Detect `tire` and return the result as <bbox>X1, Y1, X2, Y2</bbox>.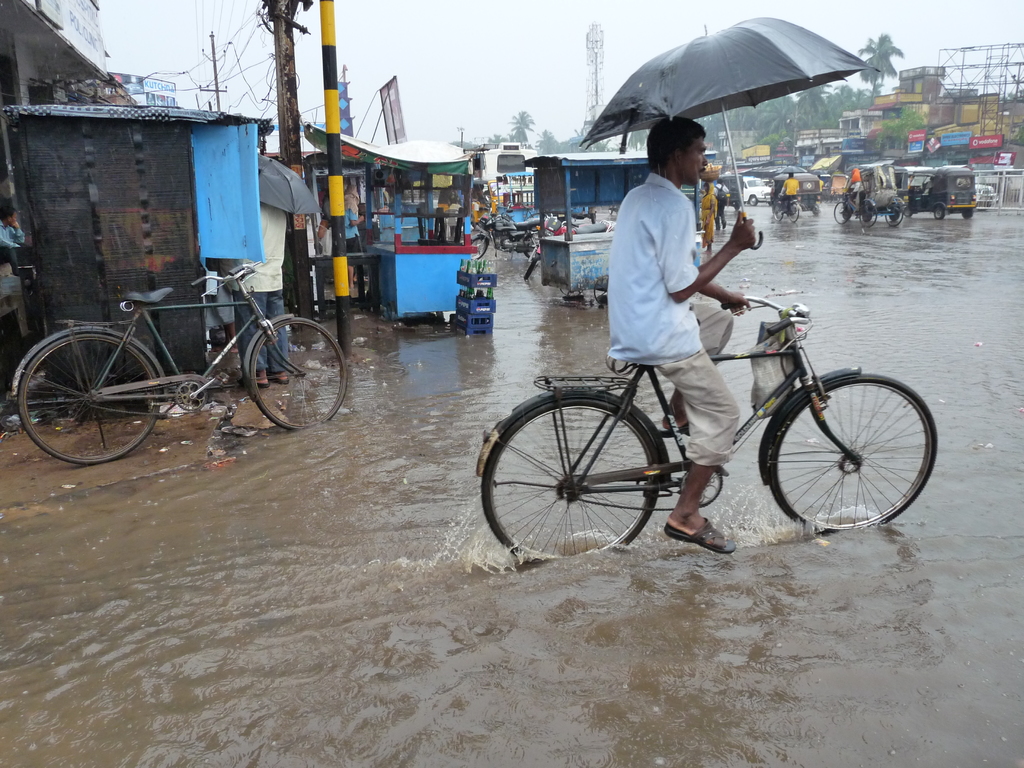
<bbox>250, 316, 351, 435</bbox>.
